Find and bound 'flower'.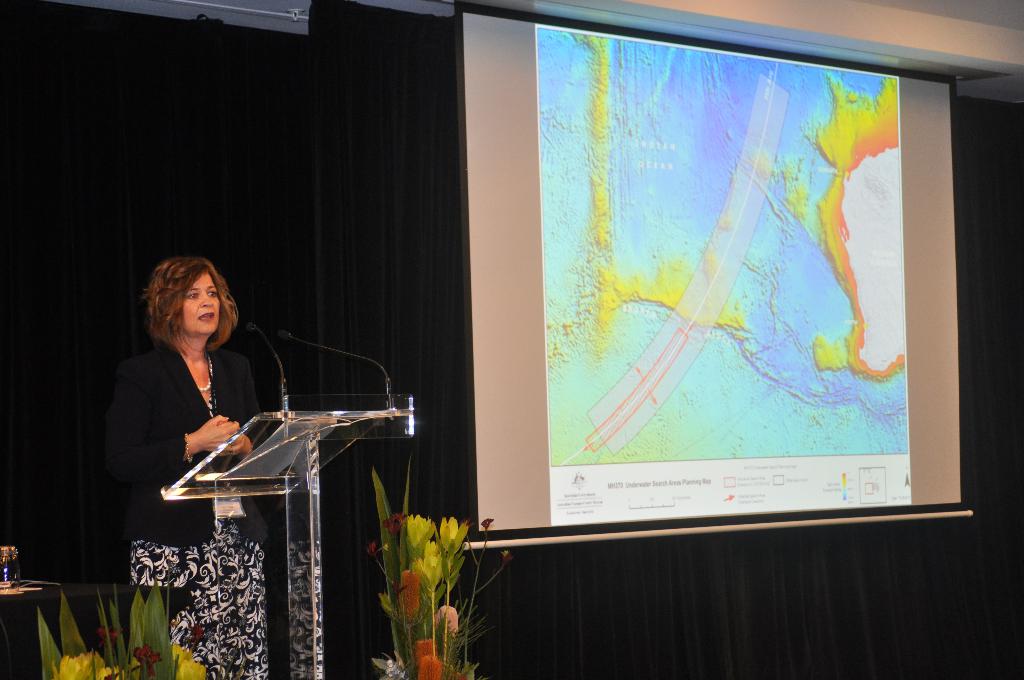
Bound: (left=125, top=645, right=163, bottom=679).
